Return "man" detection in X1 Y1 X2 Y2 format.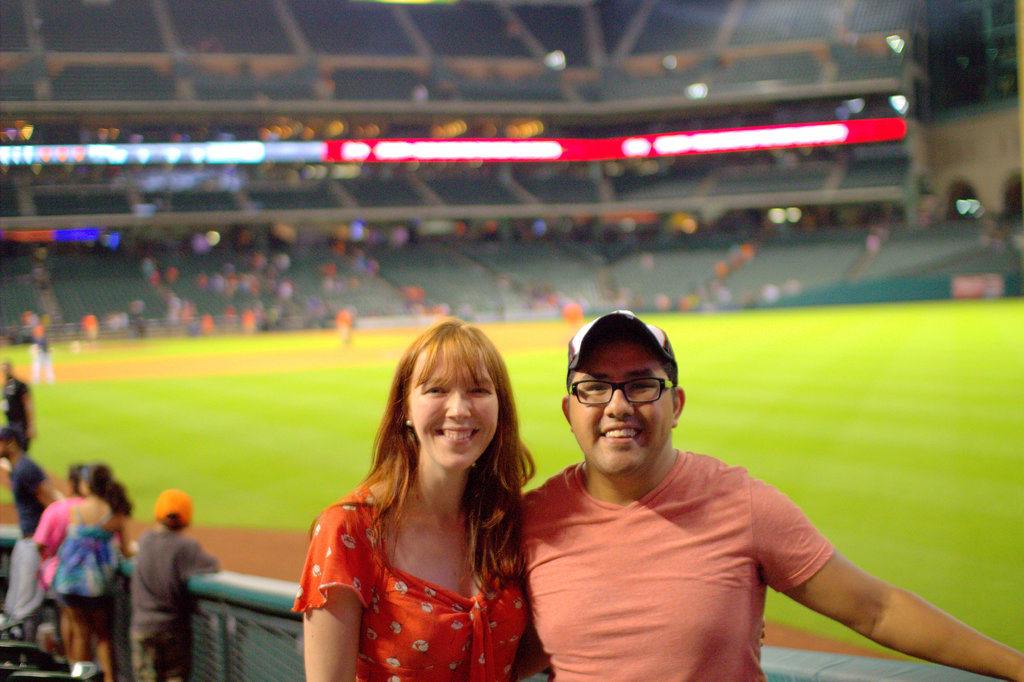
0 423 76 625.
